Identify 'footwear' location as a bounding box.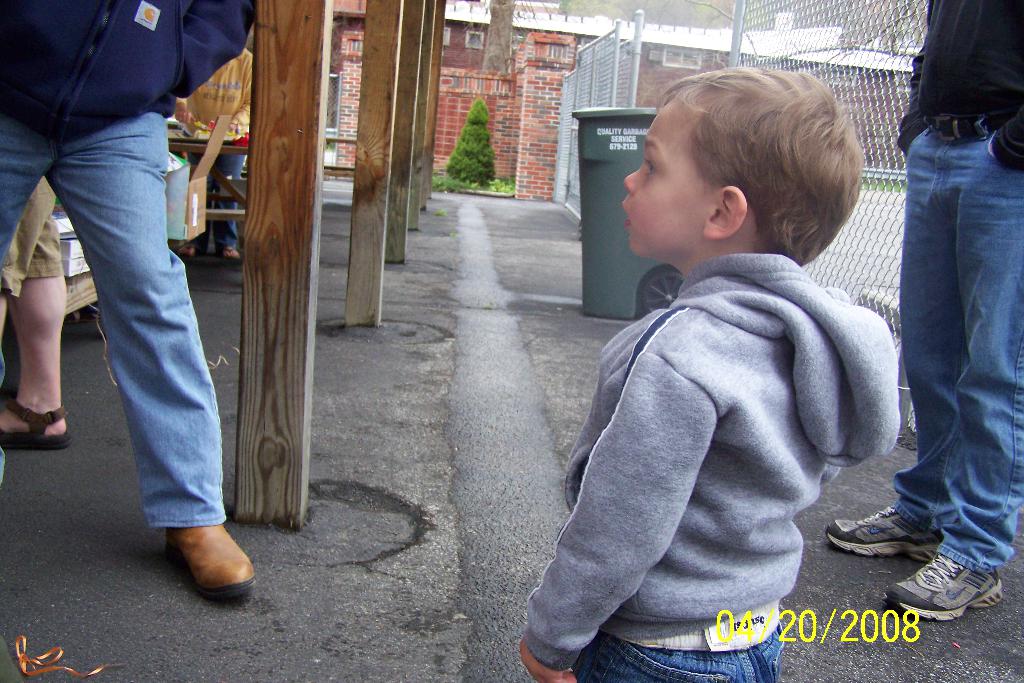
164:525:257:605.
